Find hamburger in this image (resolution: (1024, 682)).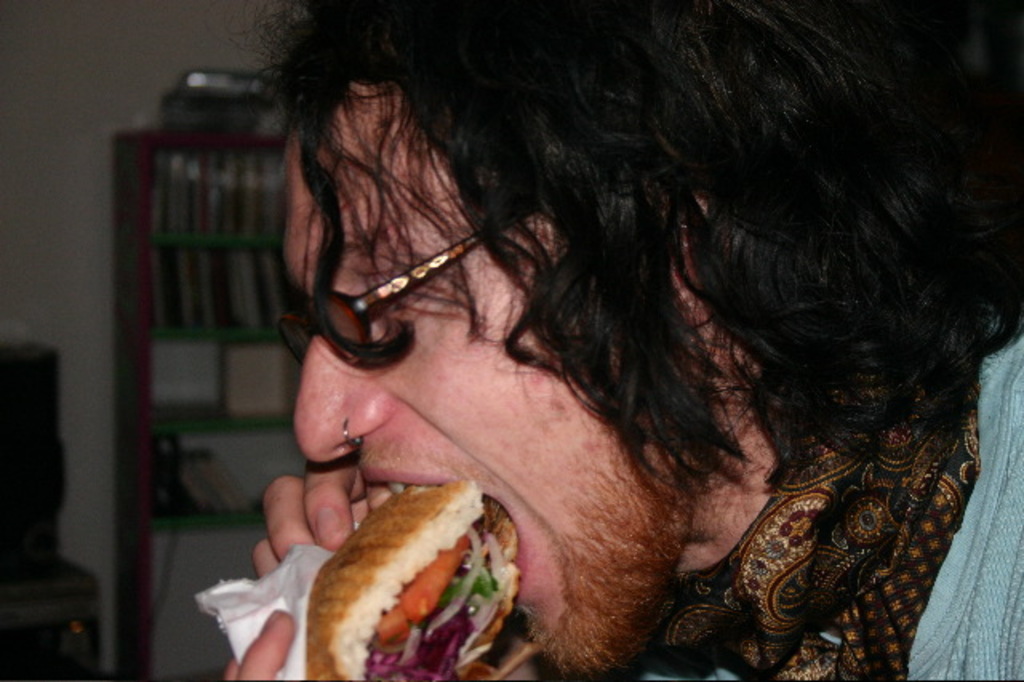
region(298, 482, 525, 680).
